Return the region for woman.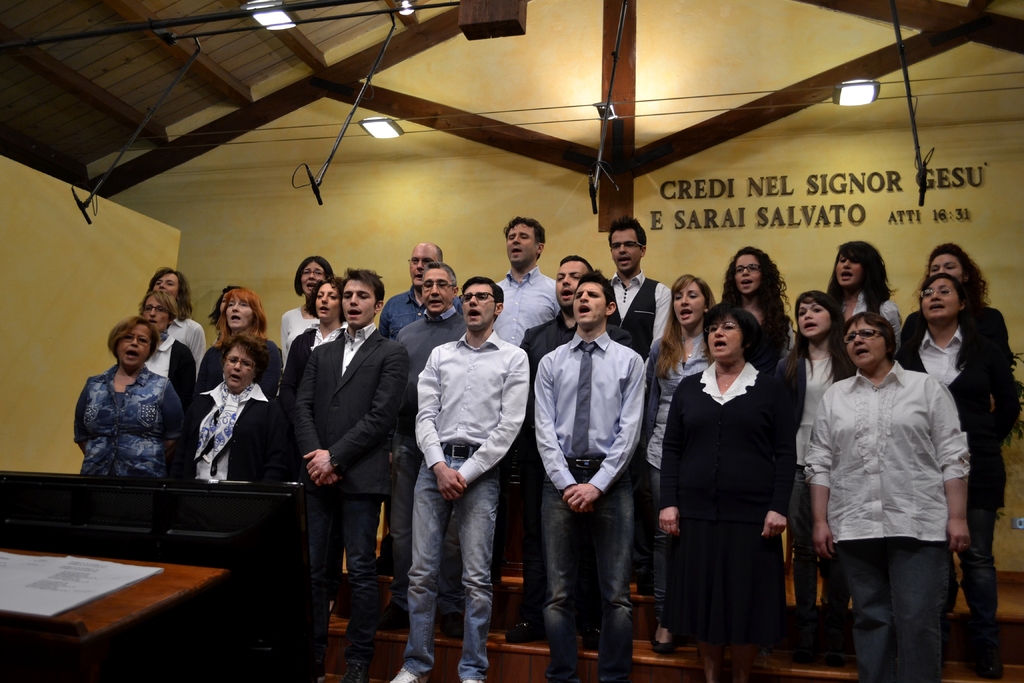
BBox(282, 287, 349, 382).
